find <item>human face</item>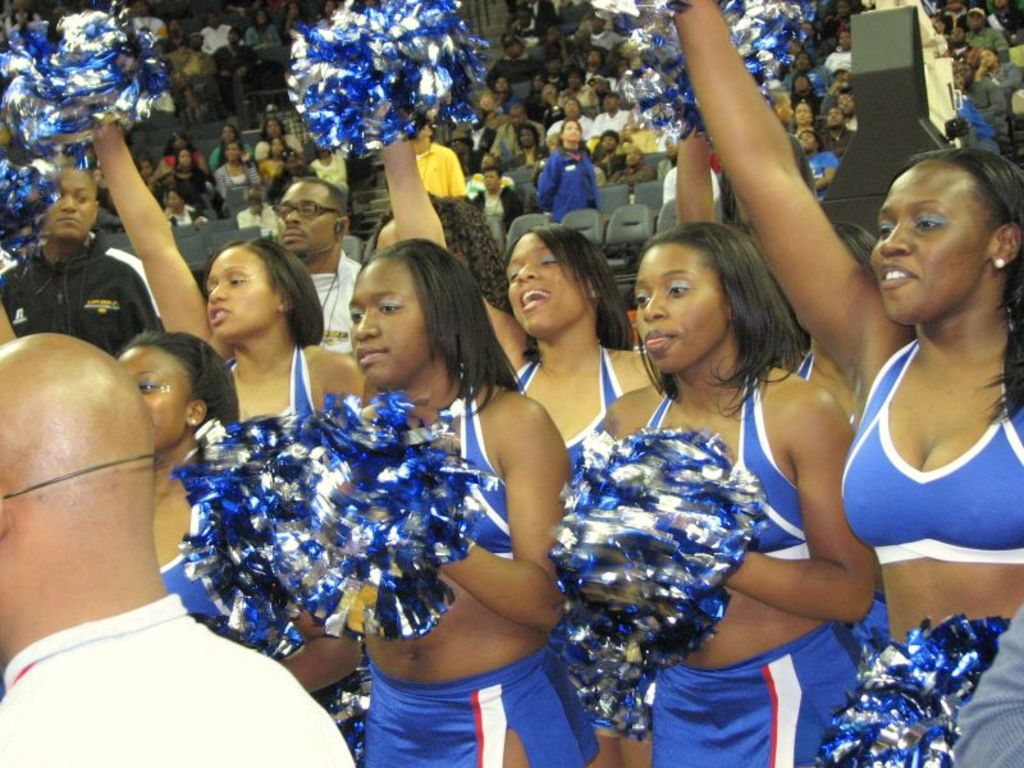
630, 242, 728, 376
